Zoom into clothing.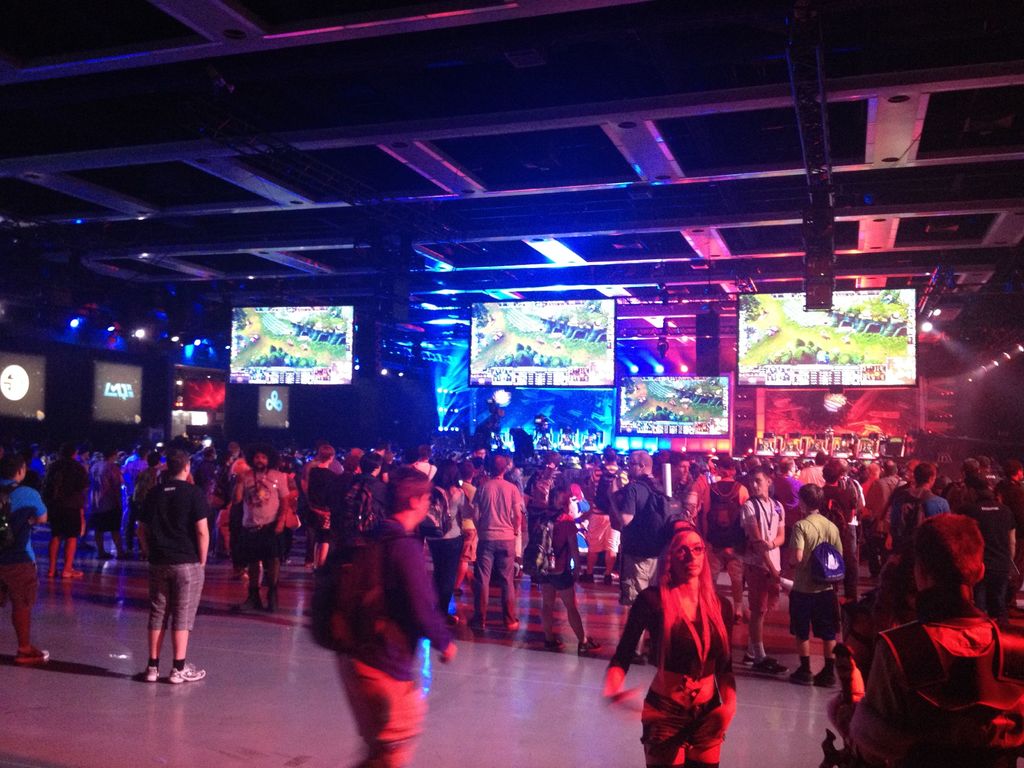
Zoom target: x1=330 y1=471 x2=361 y2=541.
